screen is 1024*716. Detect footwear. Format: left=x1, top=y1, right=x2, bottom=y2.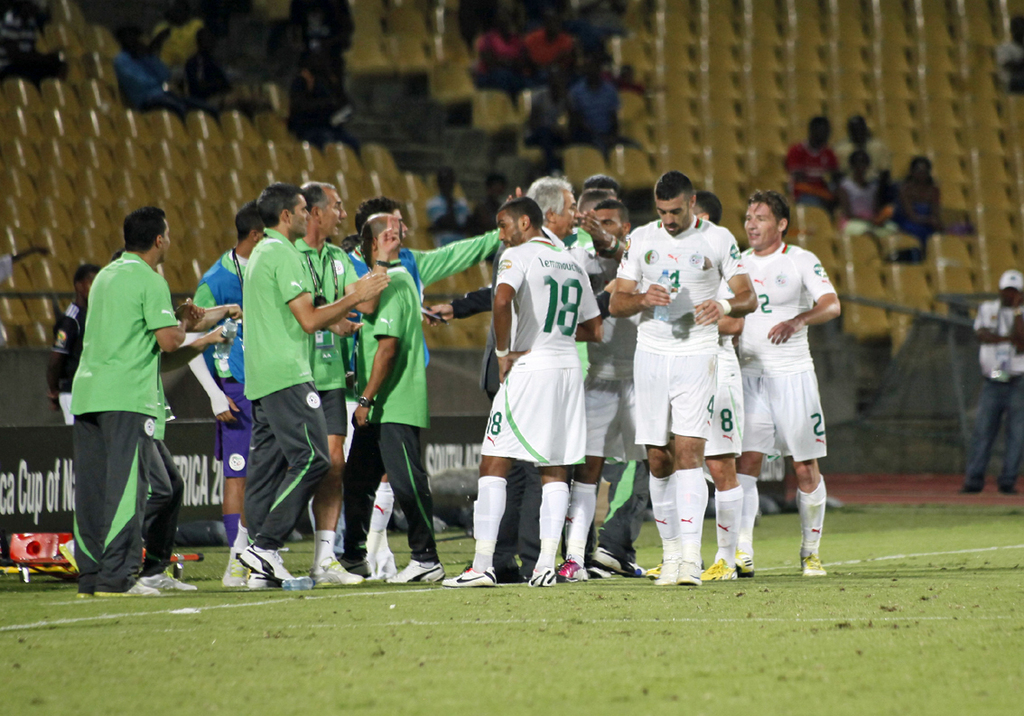
left=141, top=570, right=200, bottom=595.
